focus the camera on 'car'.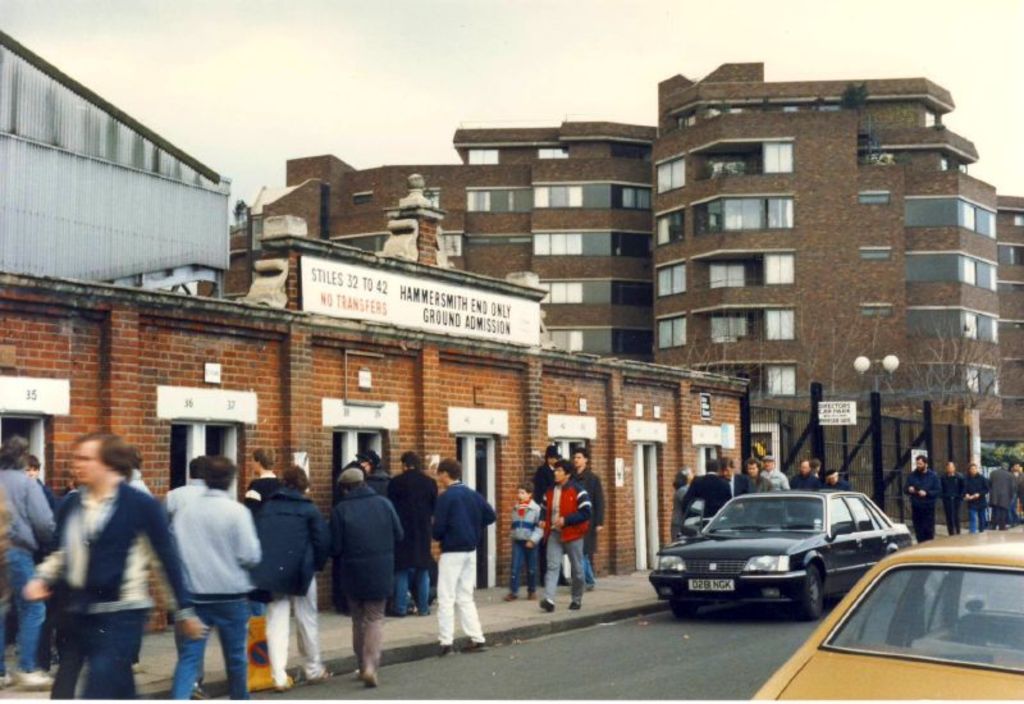
Focus region: BBox(645, 485, 920, 625).
